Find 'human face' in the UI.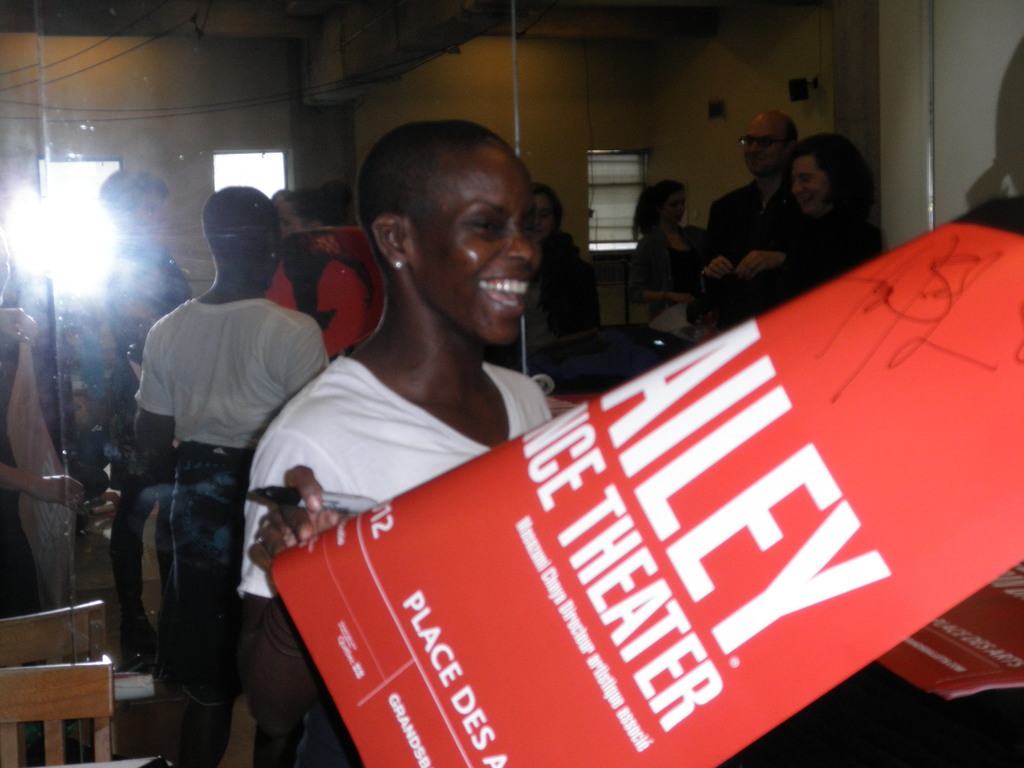
UI element at [x1=742, y1=118, x2=781, y2=173].
